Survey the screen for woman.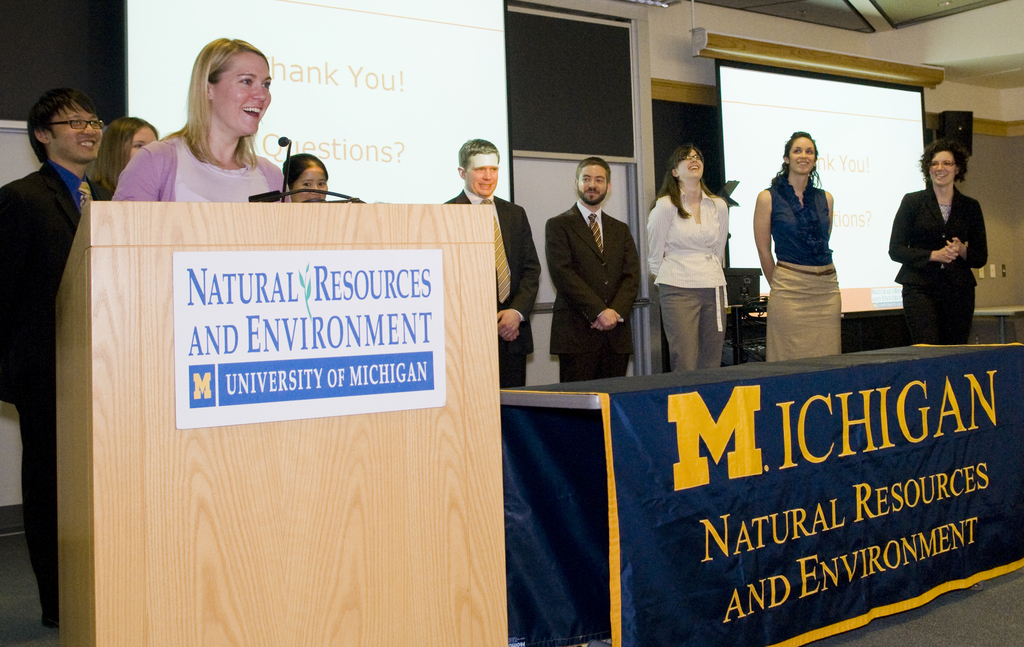
Survey found: (left=285, top=151, right=333, bottom=206).
